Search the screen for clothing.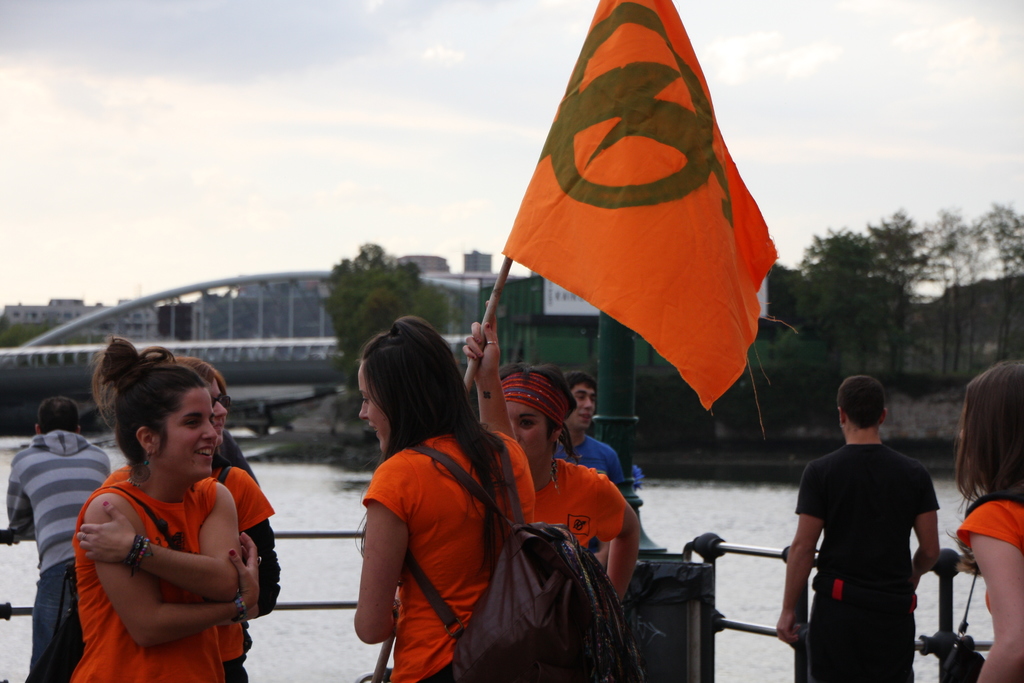
Found at box(6, 427, 114, 667).
